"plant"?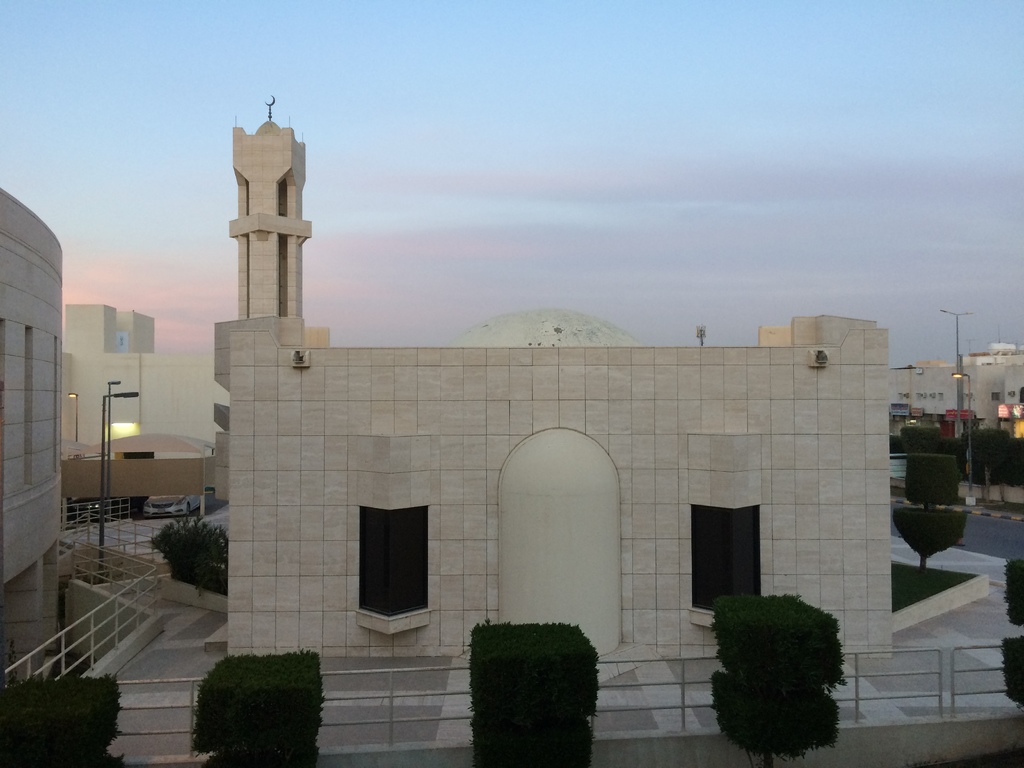
(886,436,907,464)
